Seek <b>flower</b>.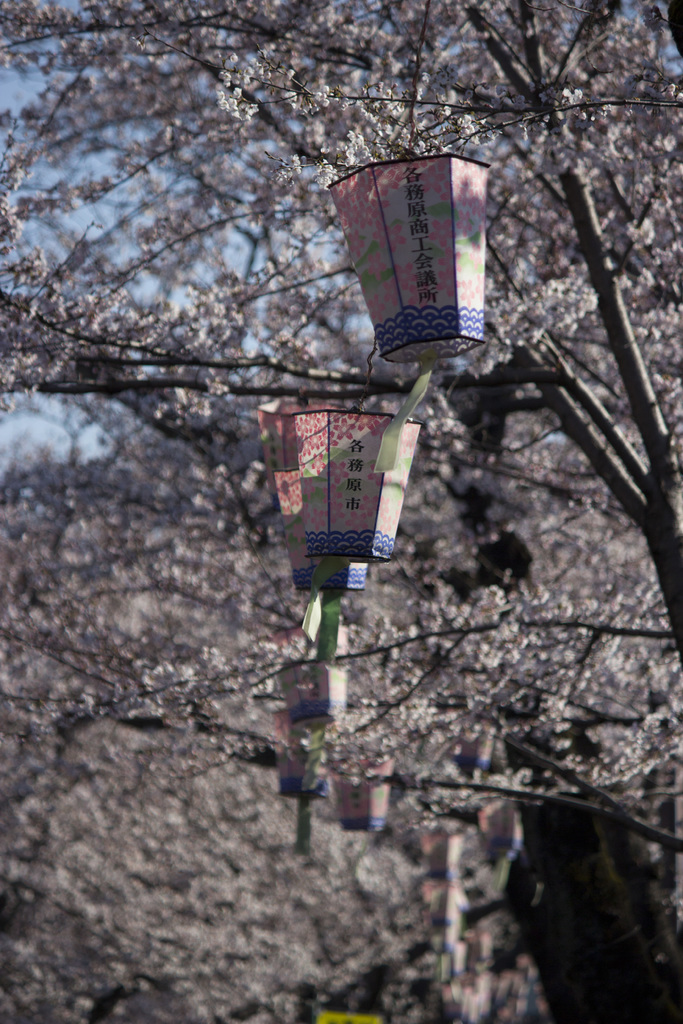
box(627, 219, 654, 252).
